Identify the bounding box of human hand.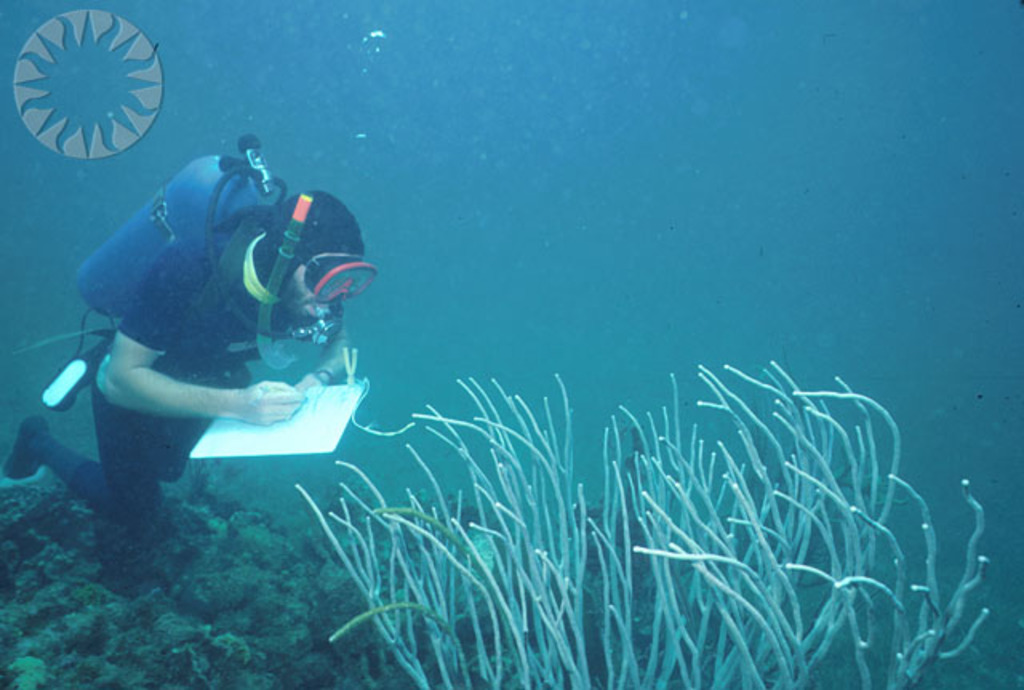
{"left": 214, "top": 371, "right": 307, "bottom": 443}.
